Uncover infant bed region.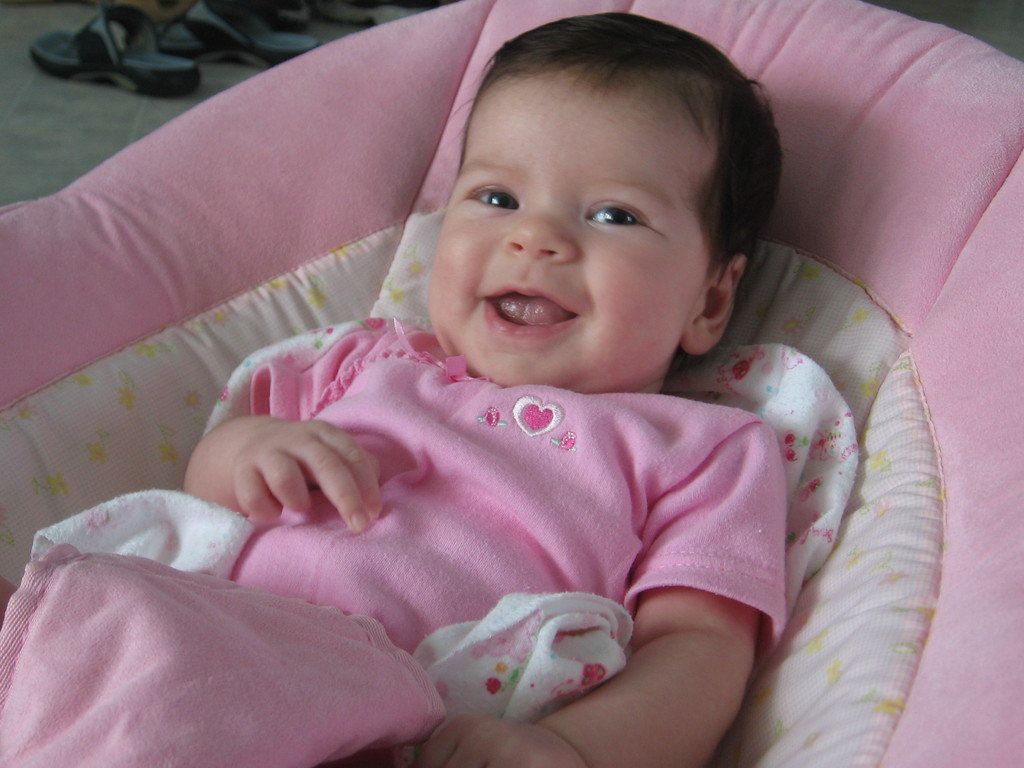
Uncovered: (left=0, top=0, right=1023, bottom=767).
